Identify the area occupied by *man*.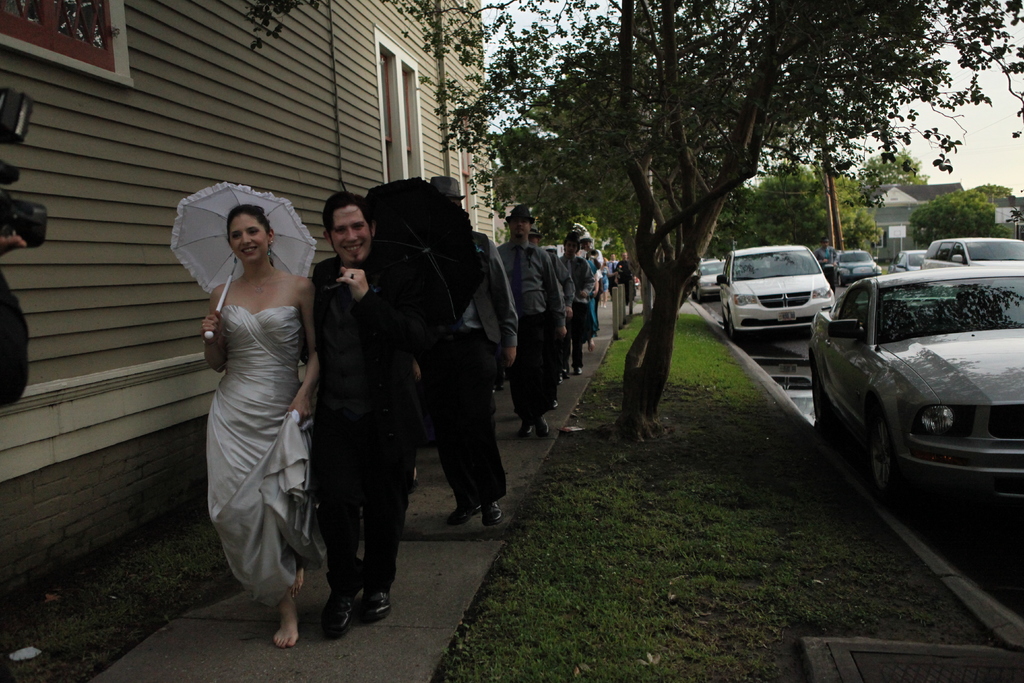
Area: [495,210,568,439].
